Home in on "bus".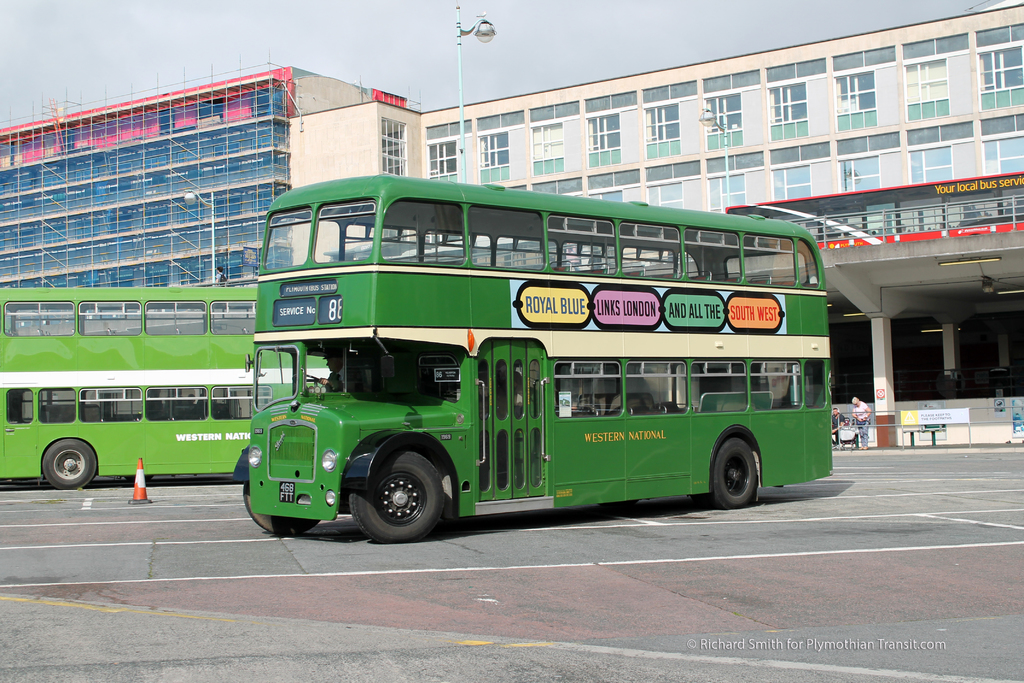
Homed in at (left=234, top=172, right=836, bottom=544).
